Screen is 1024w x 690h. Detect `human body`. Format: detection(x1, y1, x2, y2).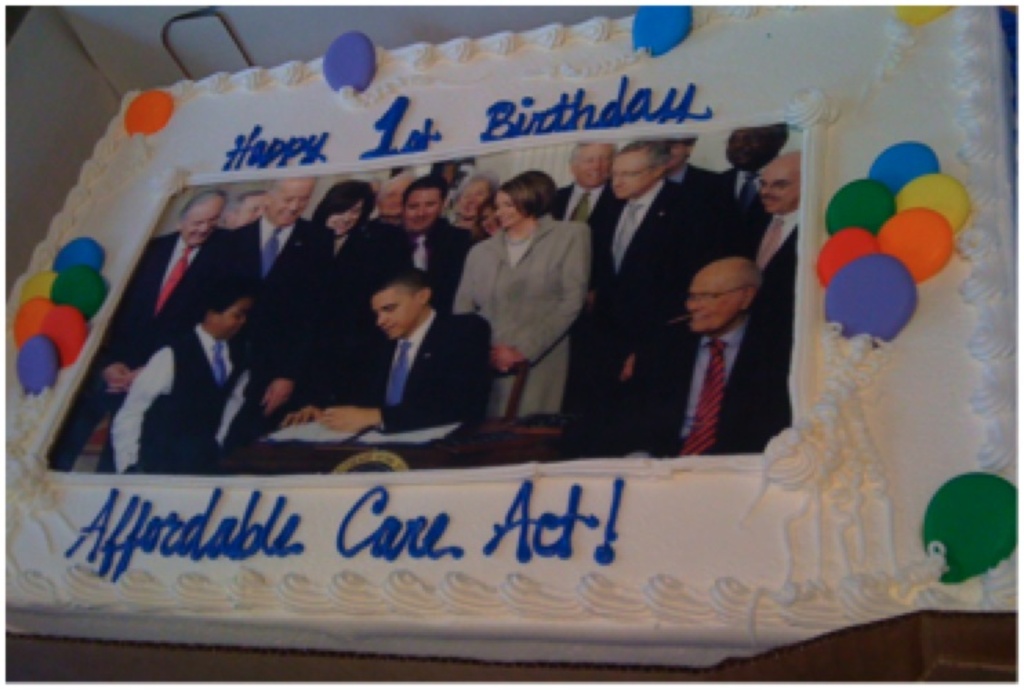
detection(465, 166, 606, 422).
